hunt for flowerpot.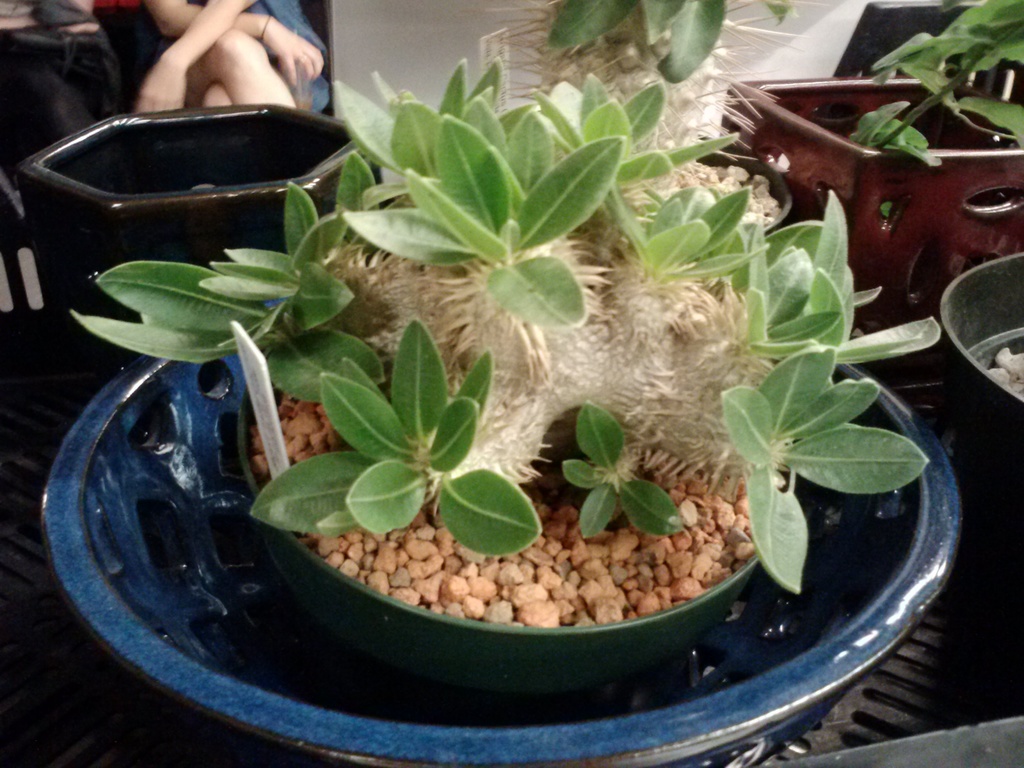
Hunted down at rect(719, 71, 1023, 331).
